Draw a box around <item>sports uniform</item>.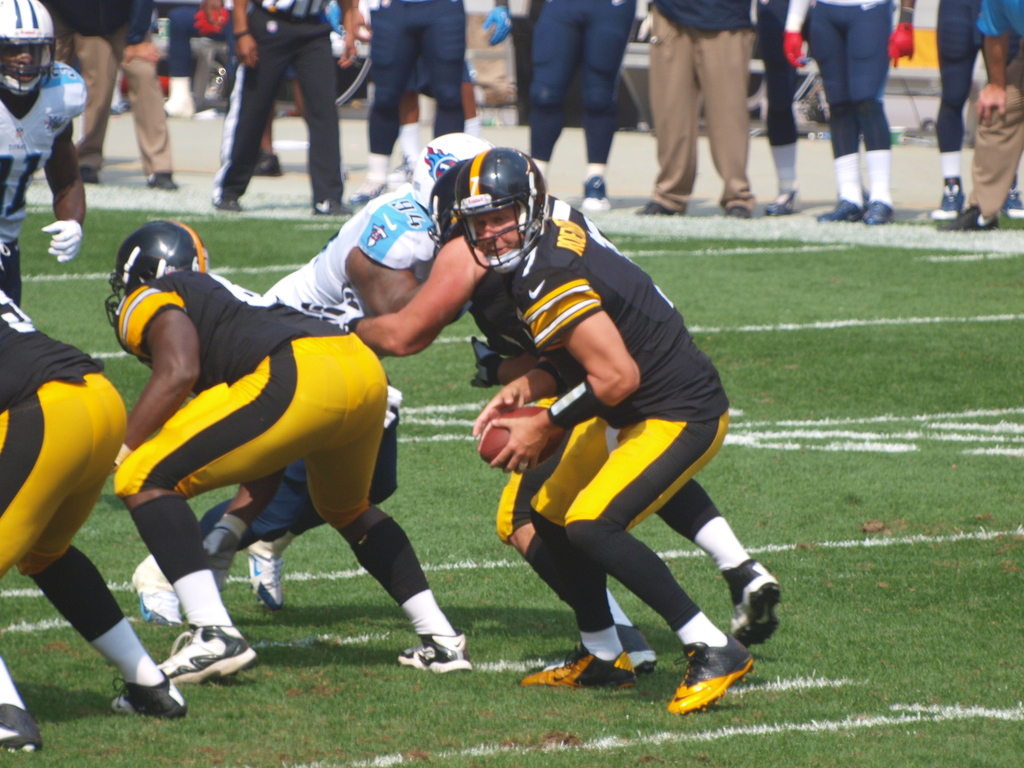
bbox(499, 264, 757, 659).
